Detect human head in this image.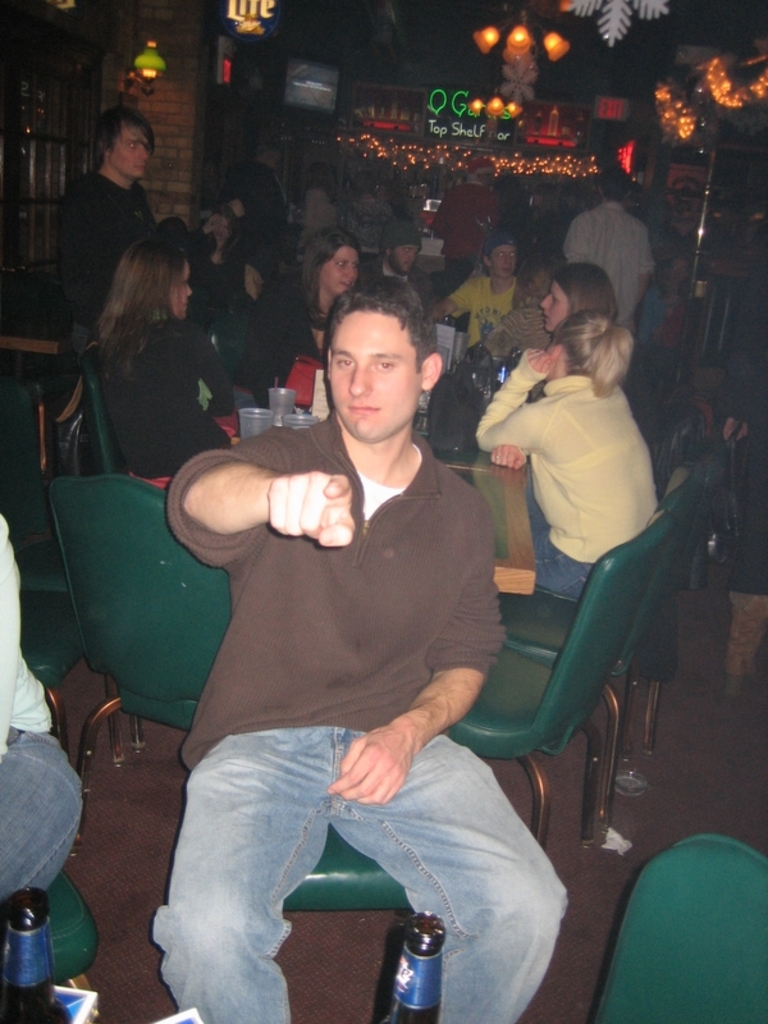
Detection: 372/221/422/280.
